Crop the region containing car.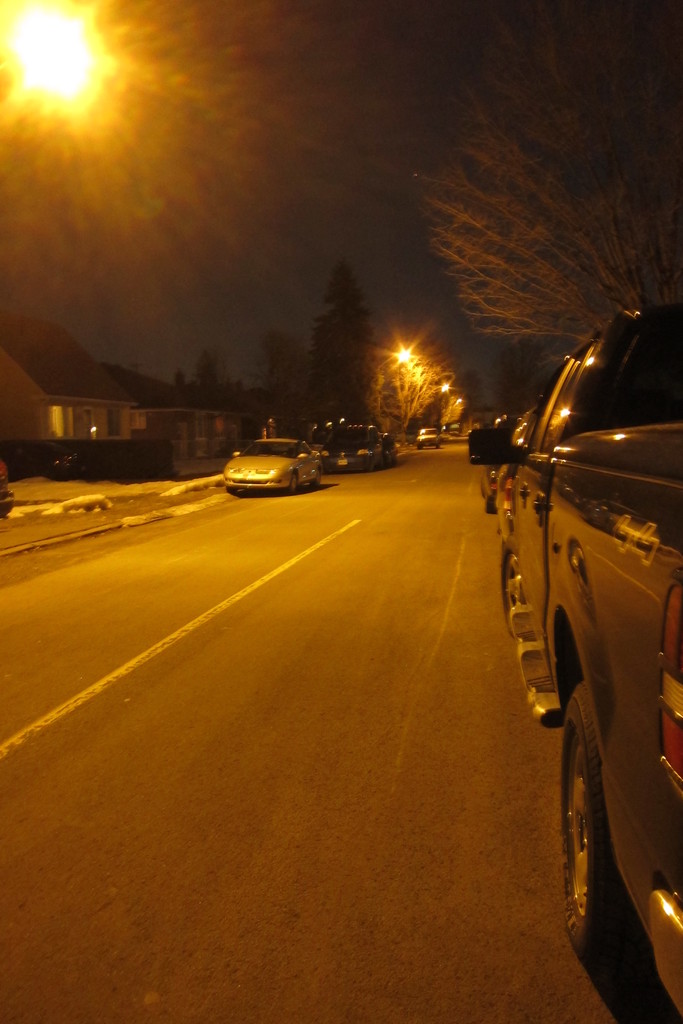
Crop region: (482, 287, 668, 959).
